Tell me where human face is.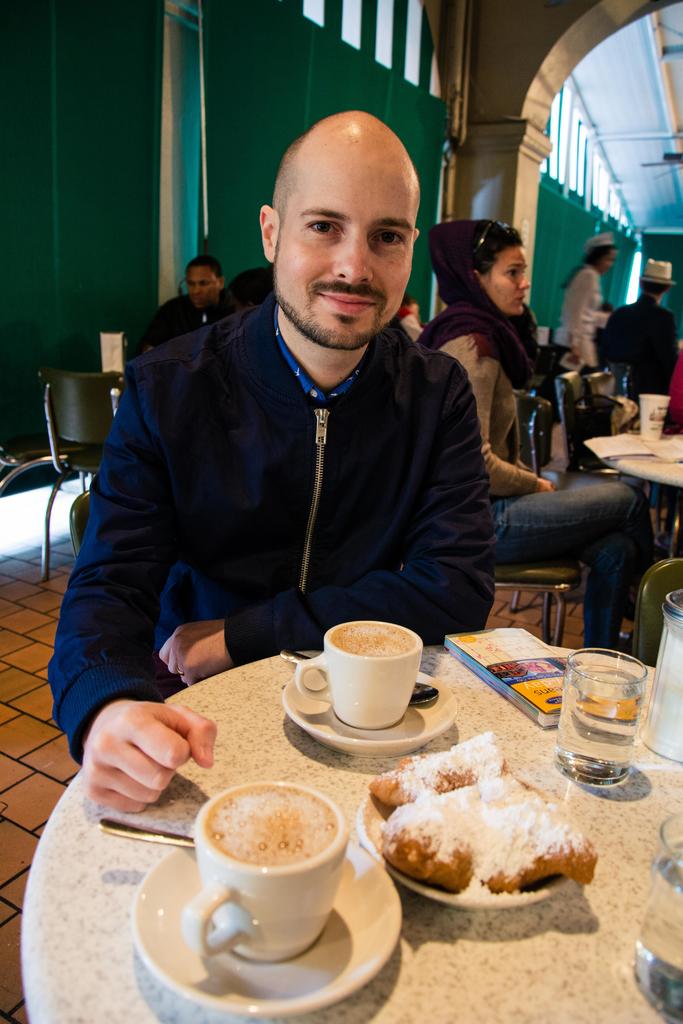
human face is at (x1=595, y1=245, x2=613, y2=277).
